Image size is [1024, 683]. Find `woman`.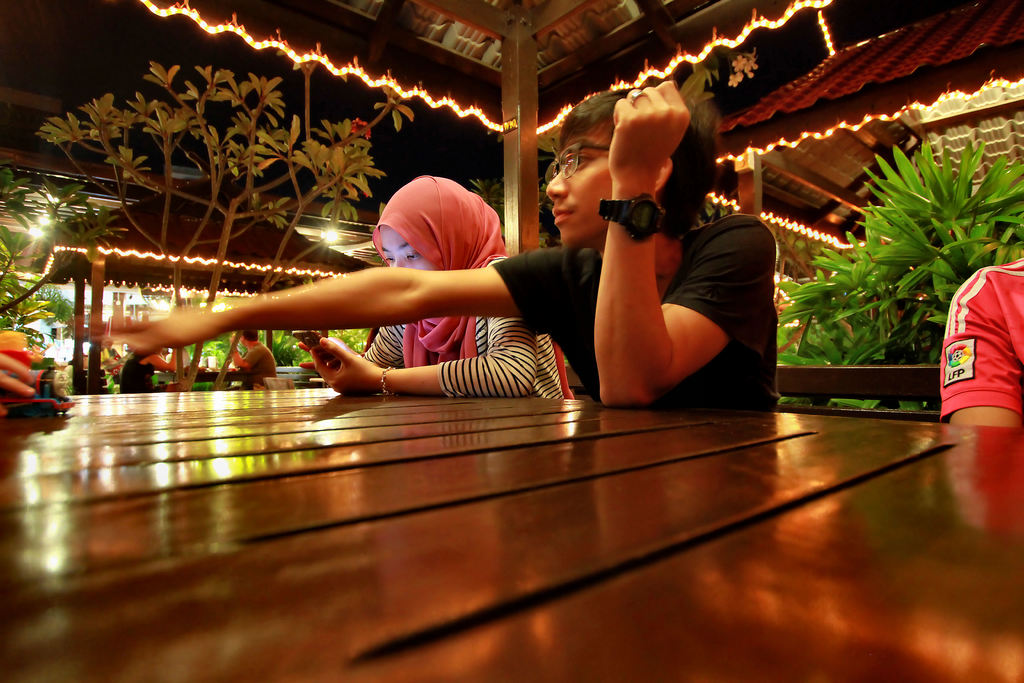
x1=299, y1=169, x2=575, y2=400.
